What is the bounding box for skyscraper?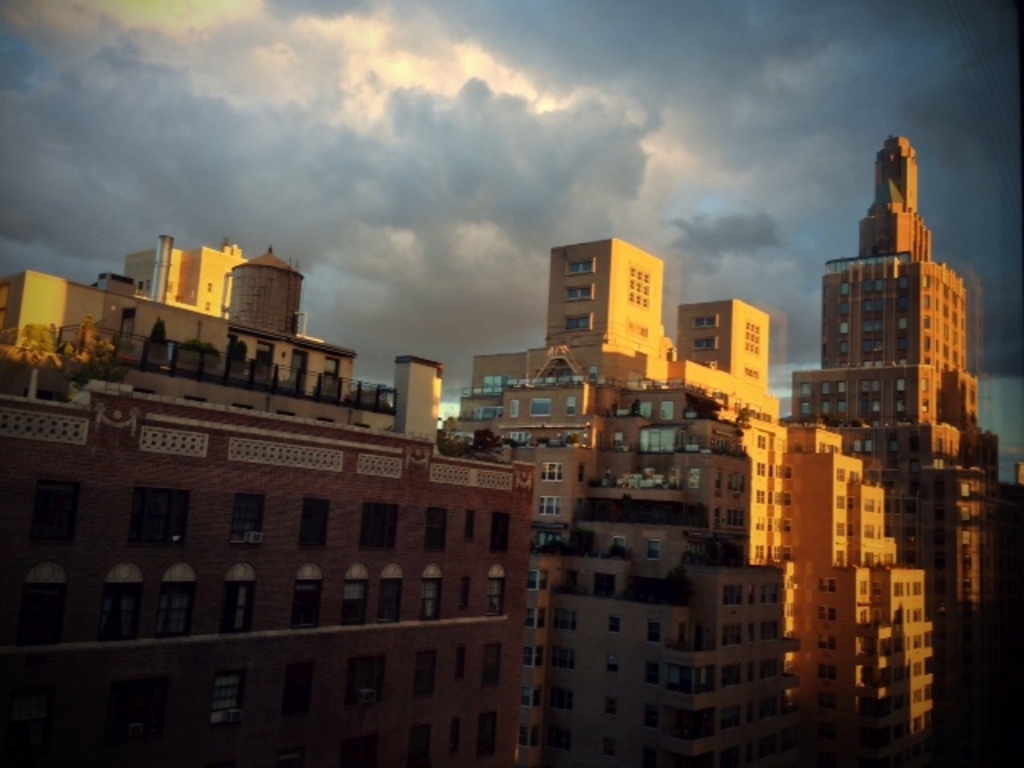
detection(0, 366, 533, 766).
